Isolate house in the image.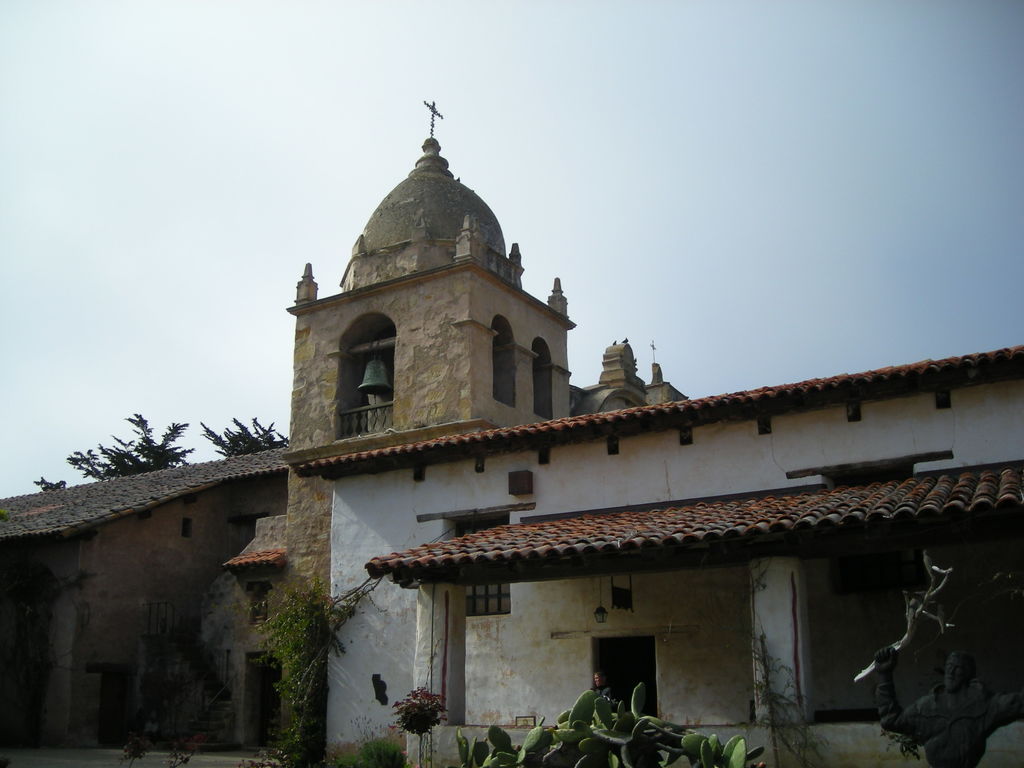
Isolated region: (x1=0, y1=95, x2=690, y2=767).
